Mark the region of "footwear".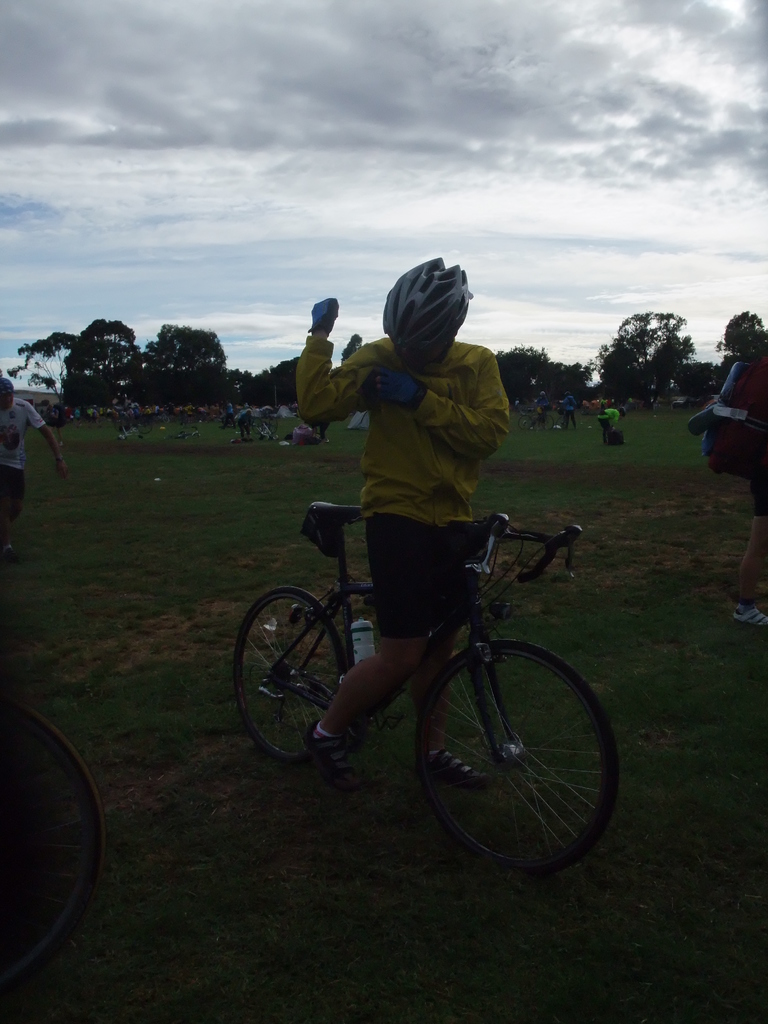
Region: [x1=308, y1=718, x2=355, y2=787].
